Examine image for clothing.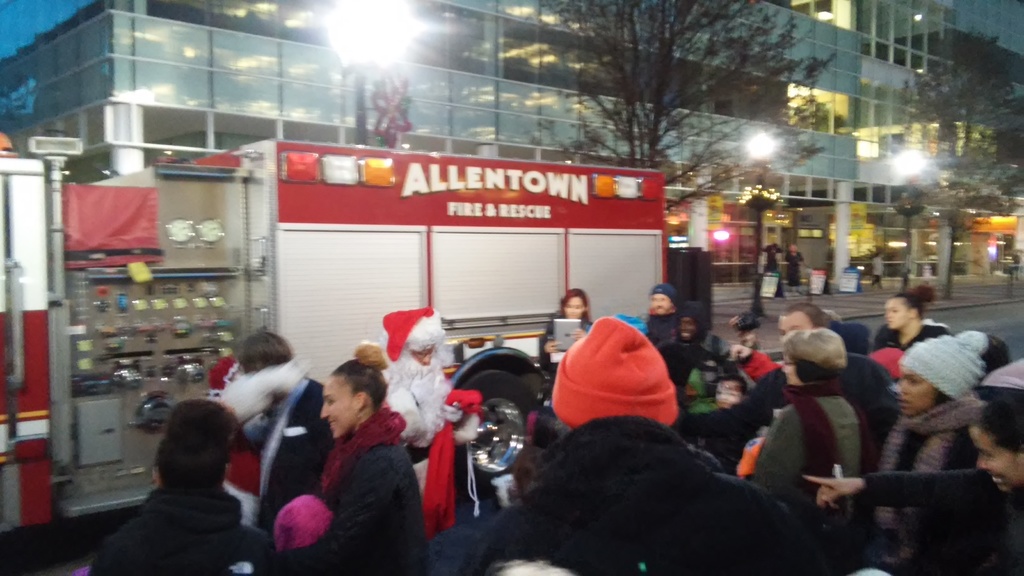
Examination result: [x1=828, y1=342, x2=909, y2=490].
